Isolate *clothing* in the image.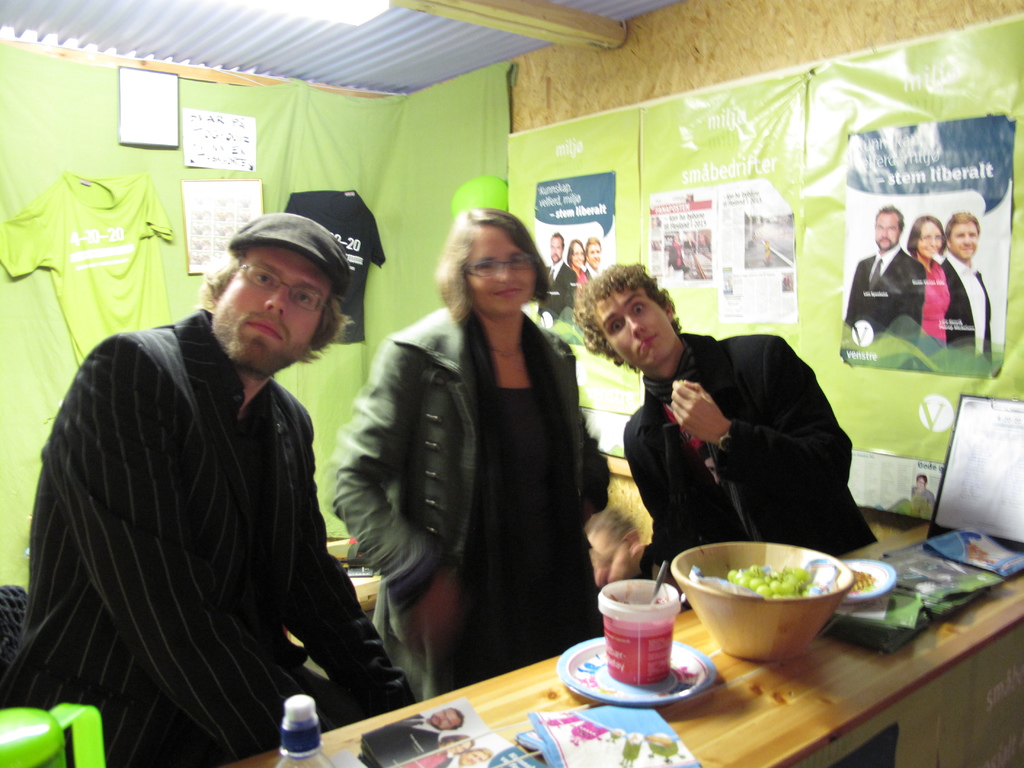
Isolated region: 907, 258, 952, 374.
